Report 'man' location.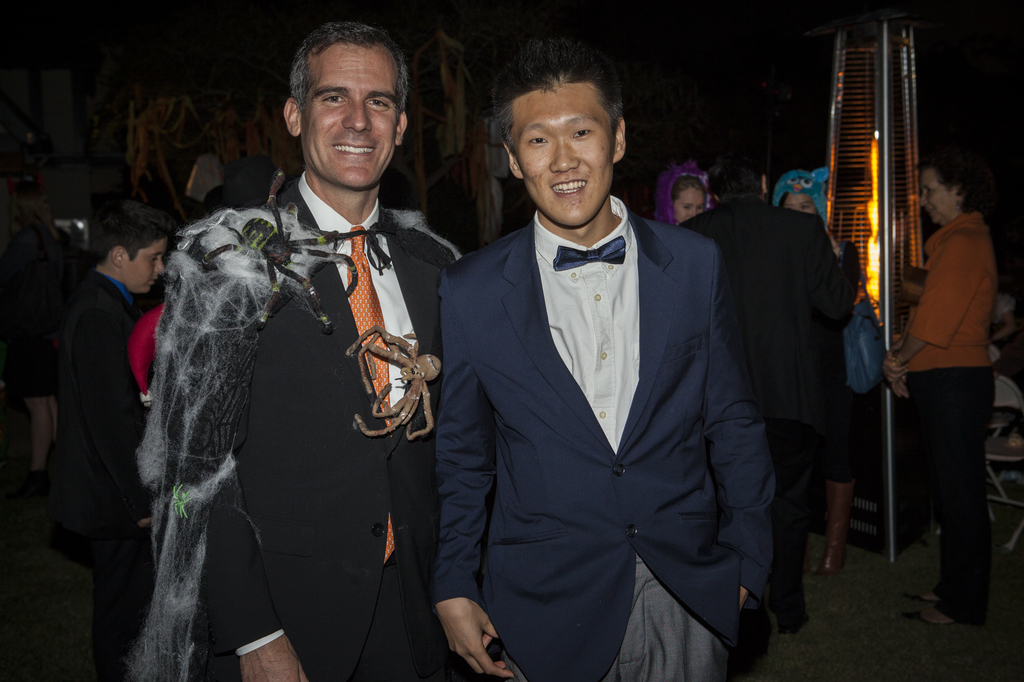
Report: <region>673, 146, 861, 635</region>.
